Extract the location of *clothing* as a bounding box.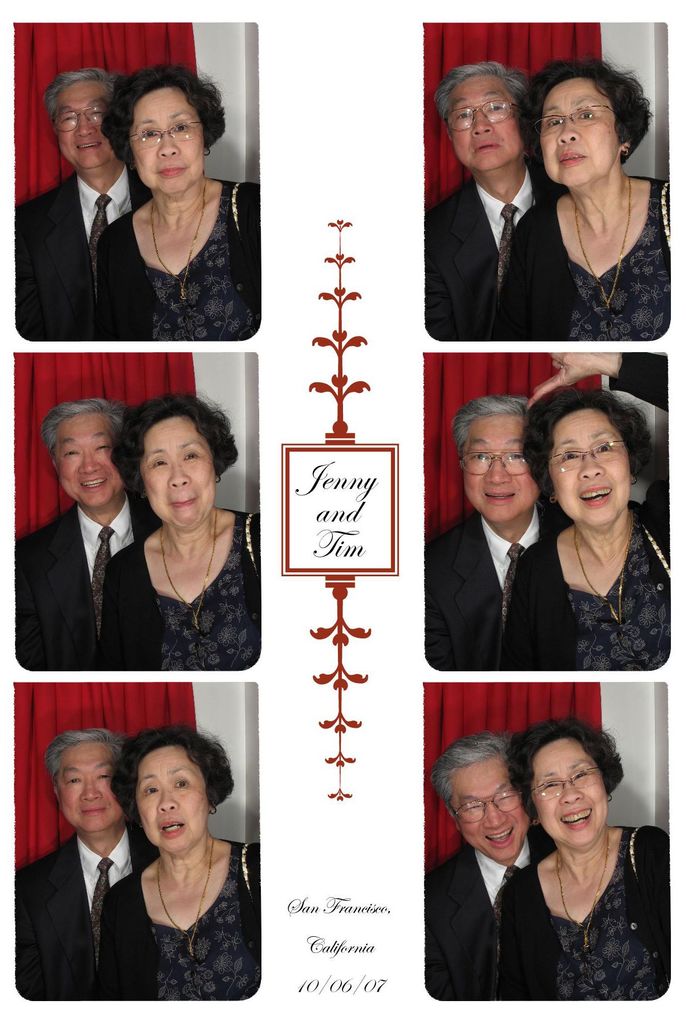
13, 168, 152, 339.
